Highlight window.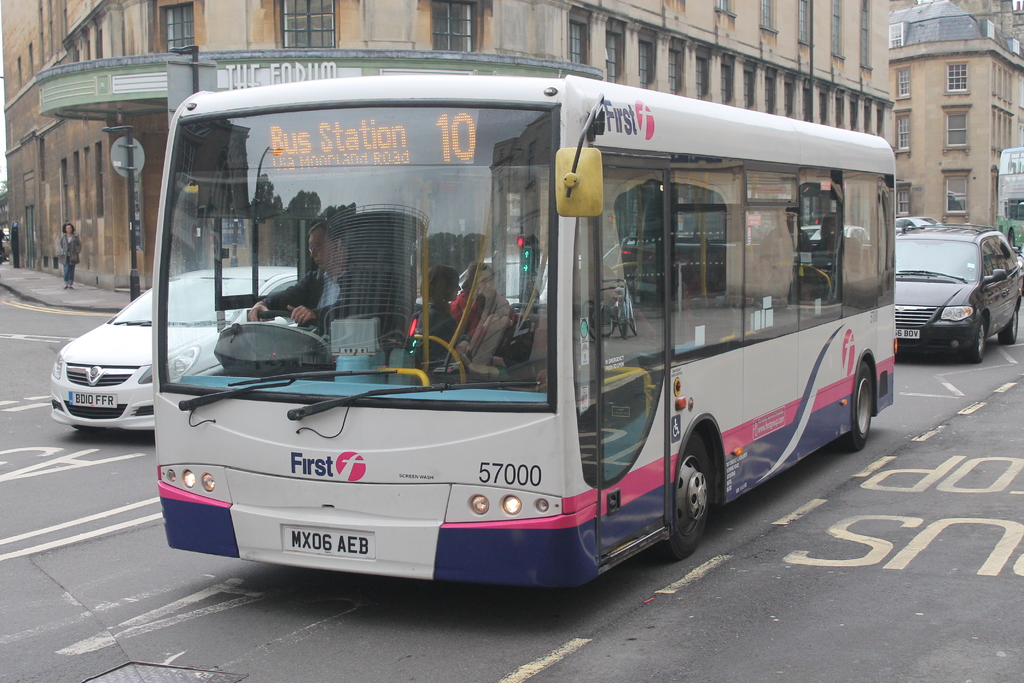
Highlighted region: left=861, top=0, right=872, bottom=71.
